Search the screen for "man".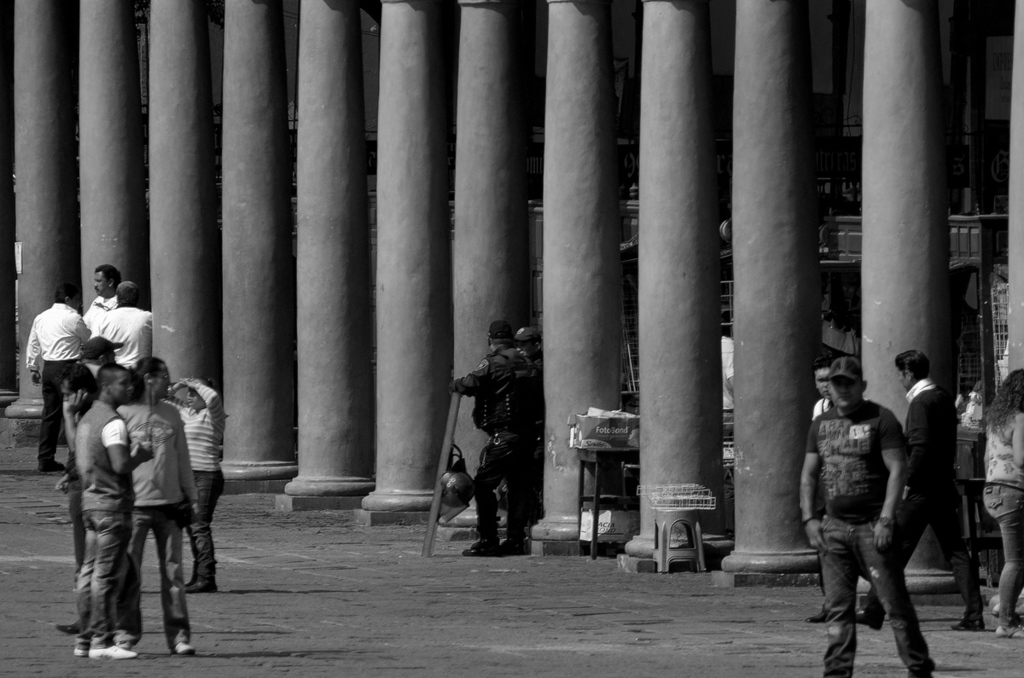
Found at <region>446, 321, 538, 559</region>.
